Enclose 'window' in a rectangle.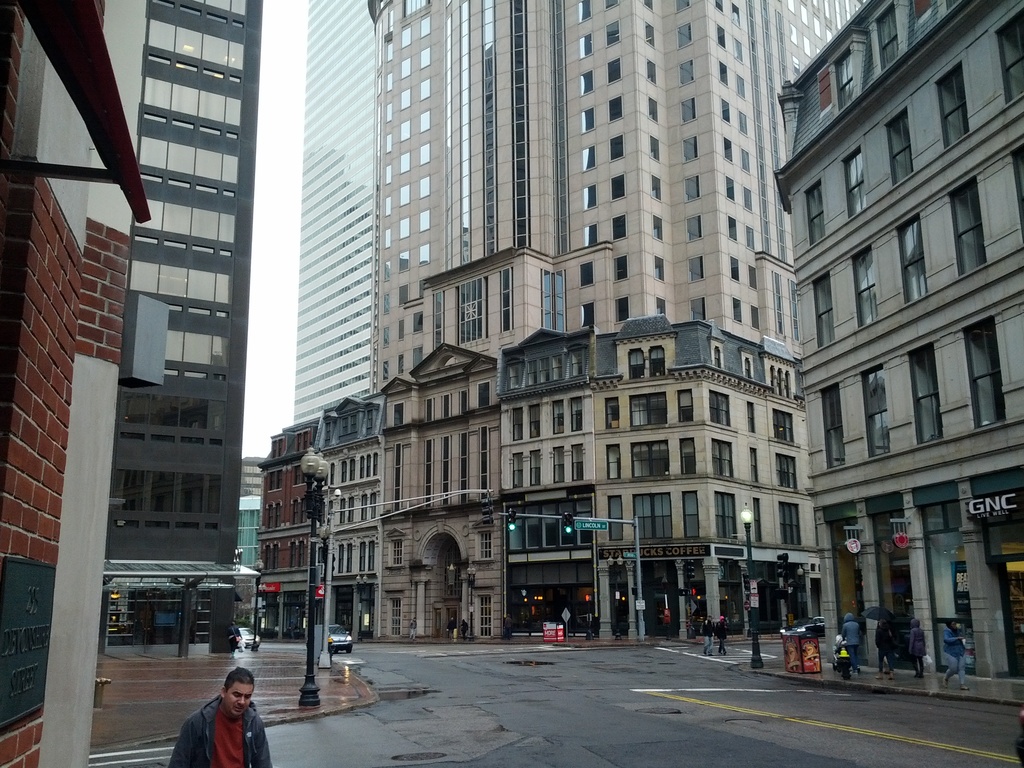
<bbox>419, 238, 429, 264</bbox>.
